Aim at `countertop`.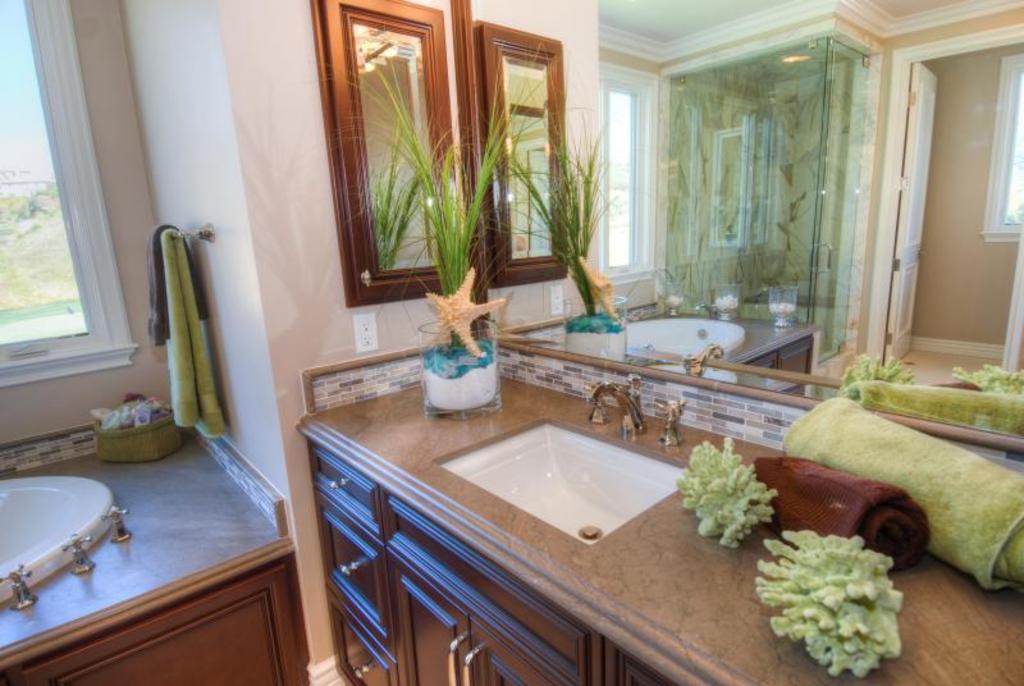
Aimed at box=[0, 416, 288, 646].
